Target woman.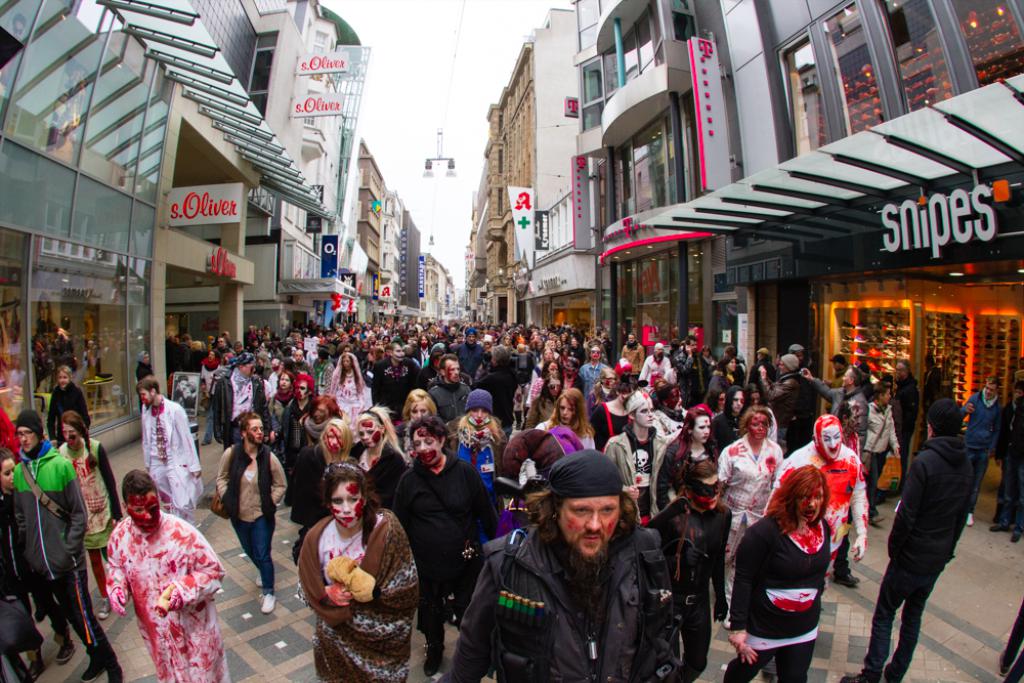
Target region: <bbox>287, 374, 316, 428</bbox>.
